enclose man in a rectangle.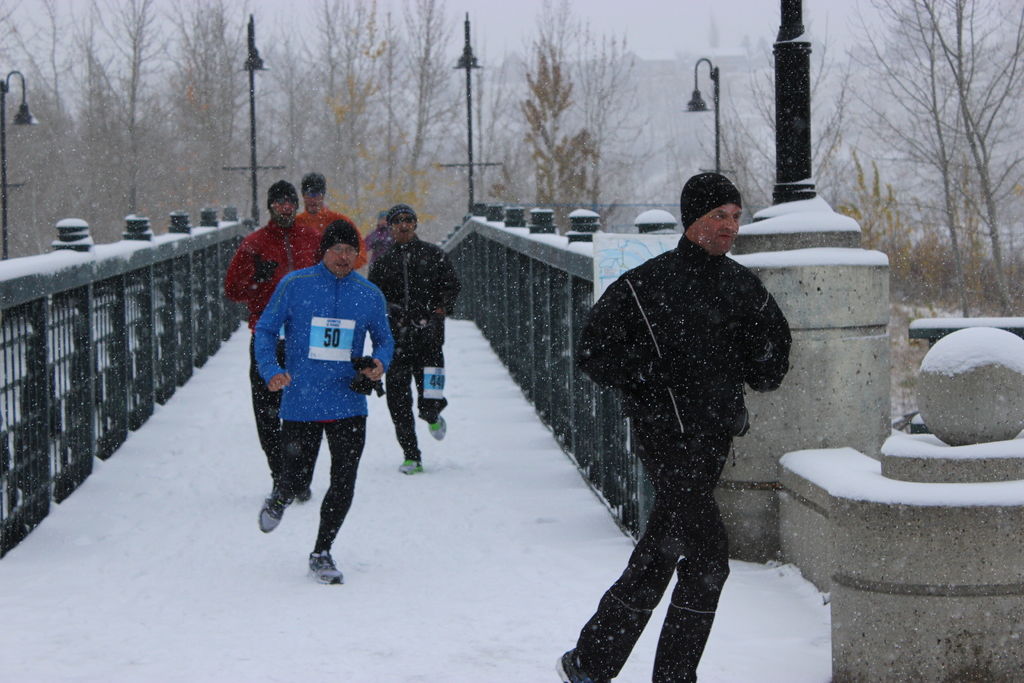
(left=372, top=204, right=460, bottom=473).
